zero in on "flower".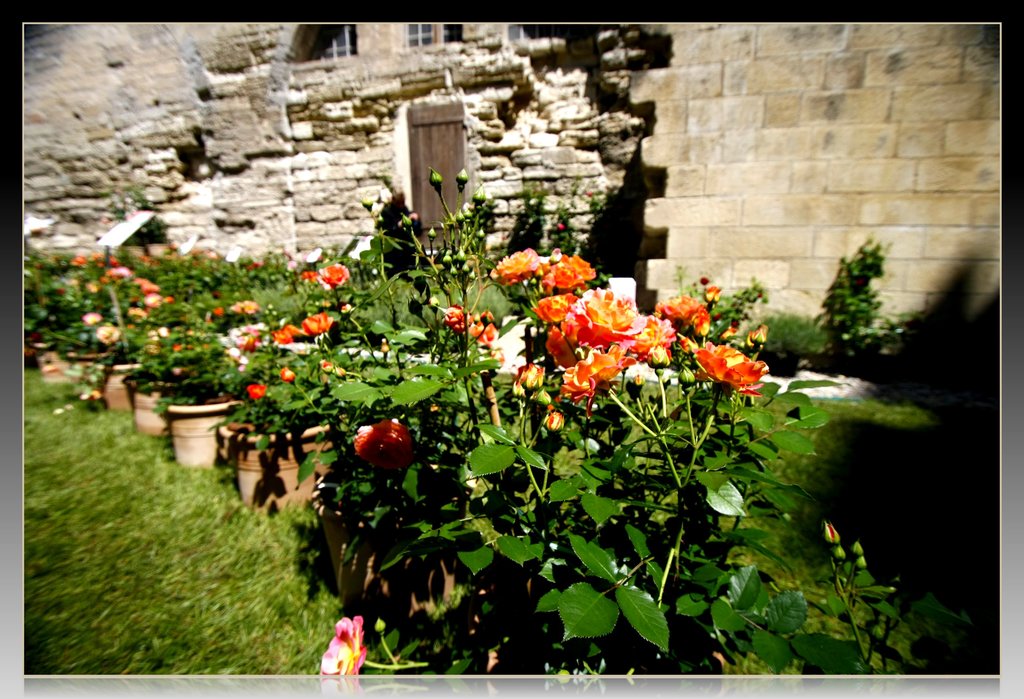
Zeroed in: crop(279, 365, 294, 383).
